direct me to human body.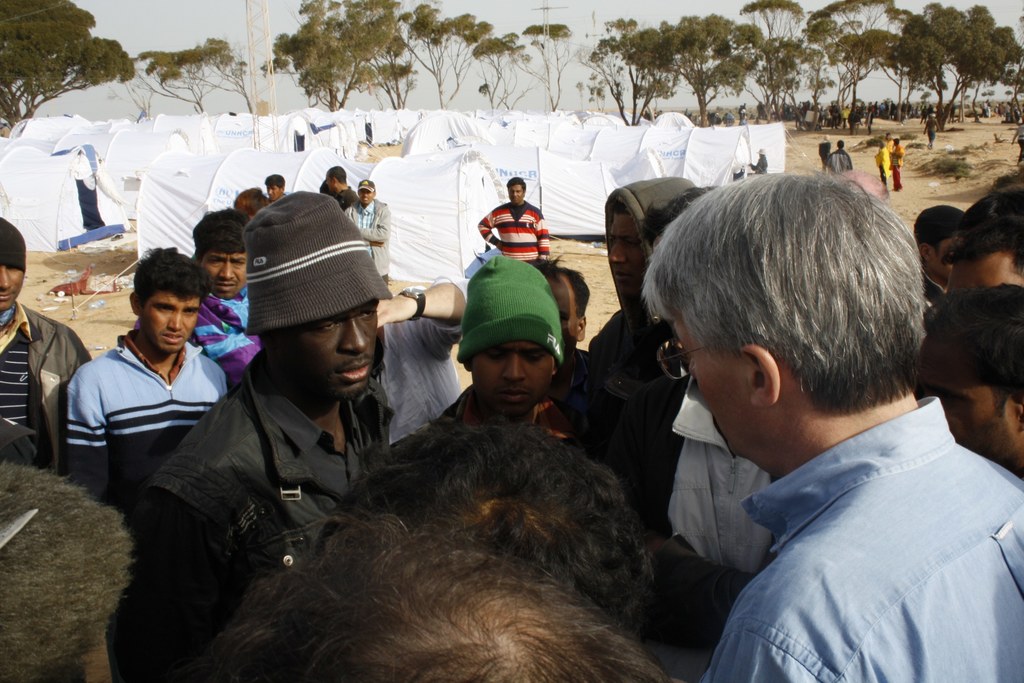
Direction: BBox(134, 284, 268, 381).
